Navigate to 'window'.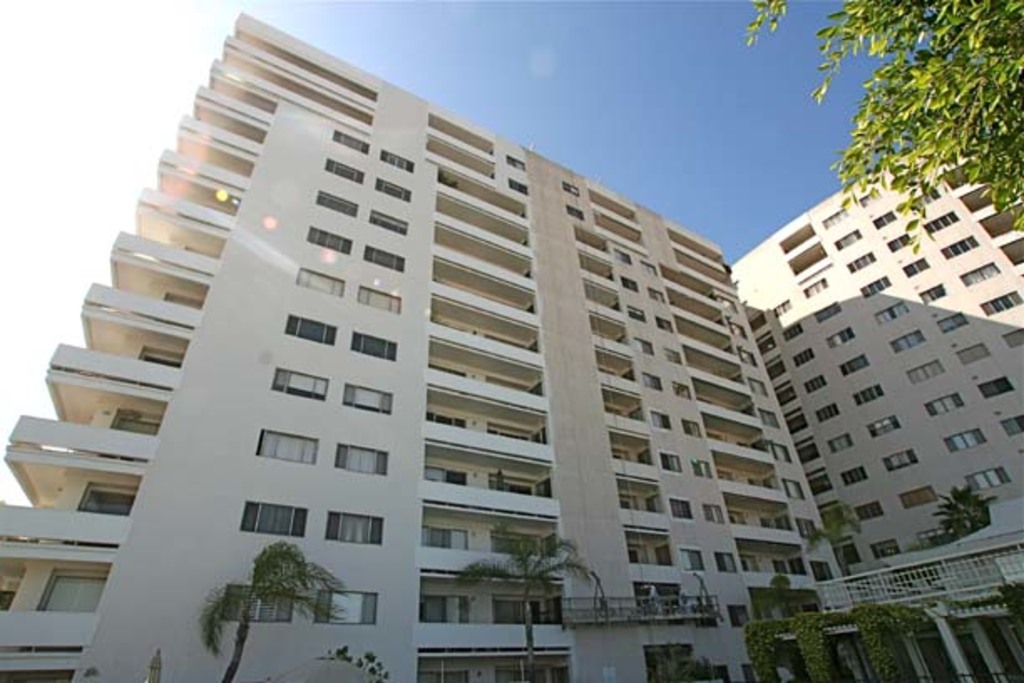
Navigation target: {"left": 766, "top": 353, "right": 781, "bottom": 375}.
